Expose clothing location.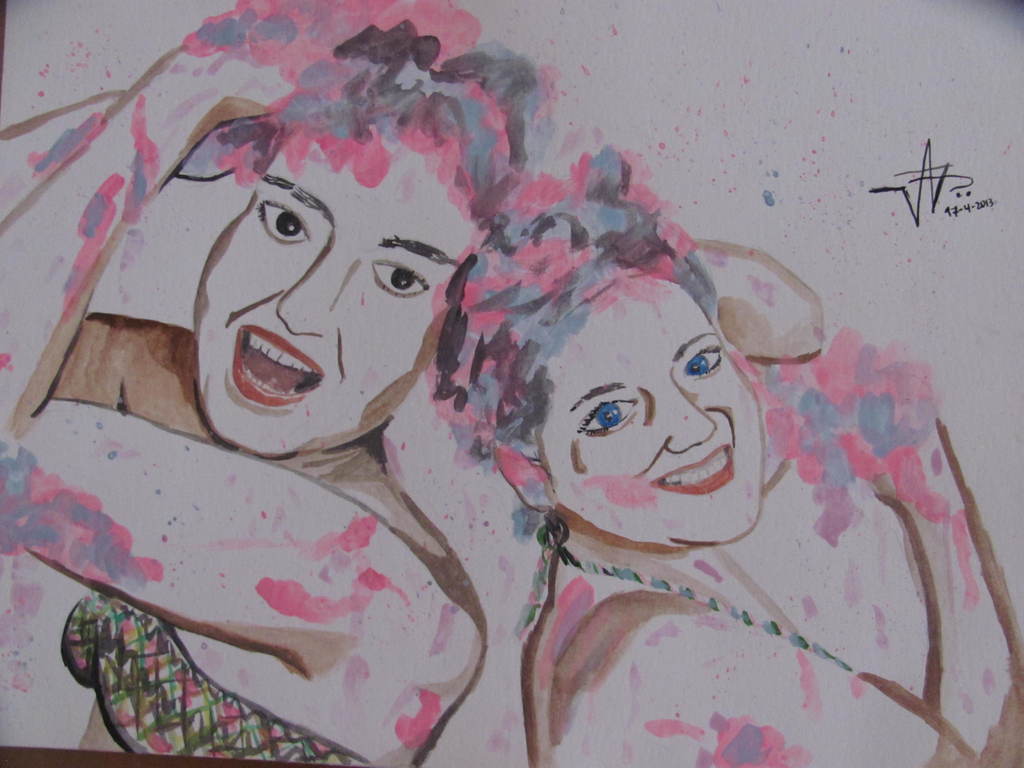
Exposed at box(61, 589, 365, 767).
